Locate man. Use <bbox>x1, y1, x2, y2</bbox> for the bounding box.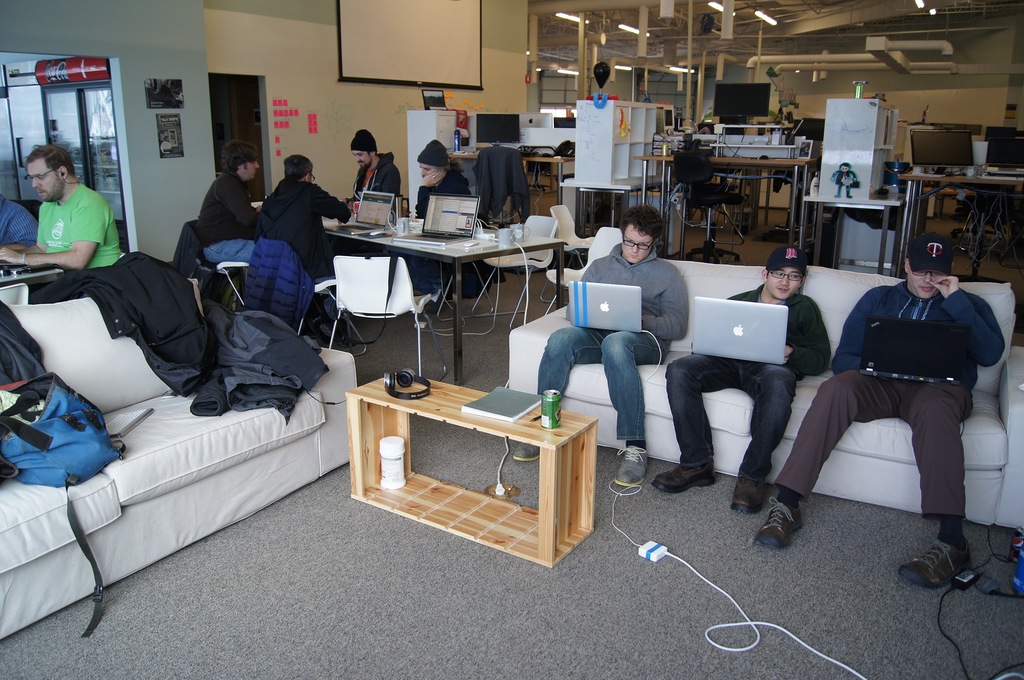
<bbox>412, 142, 471, 311</bbox>.
